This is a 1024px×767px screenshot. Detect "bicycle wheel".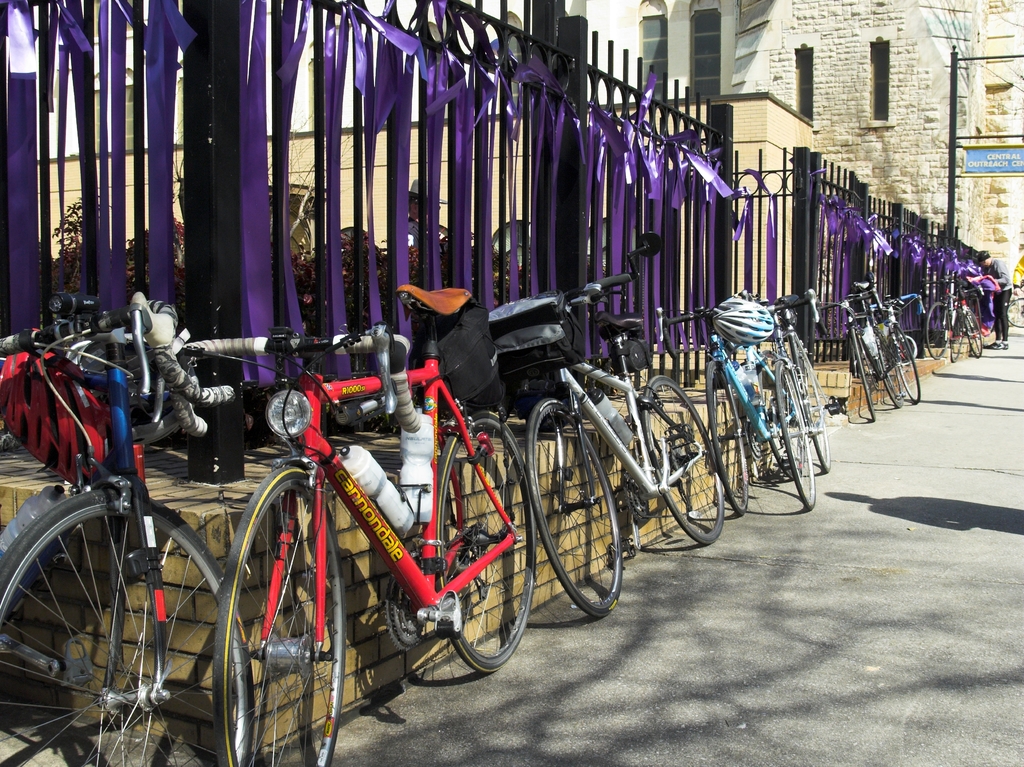
detection(788, 333, 835, 474).
